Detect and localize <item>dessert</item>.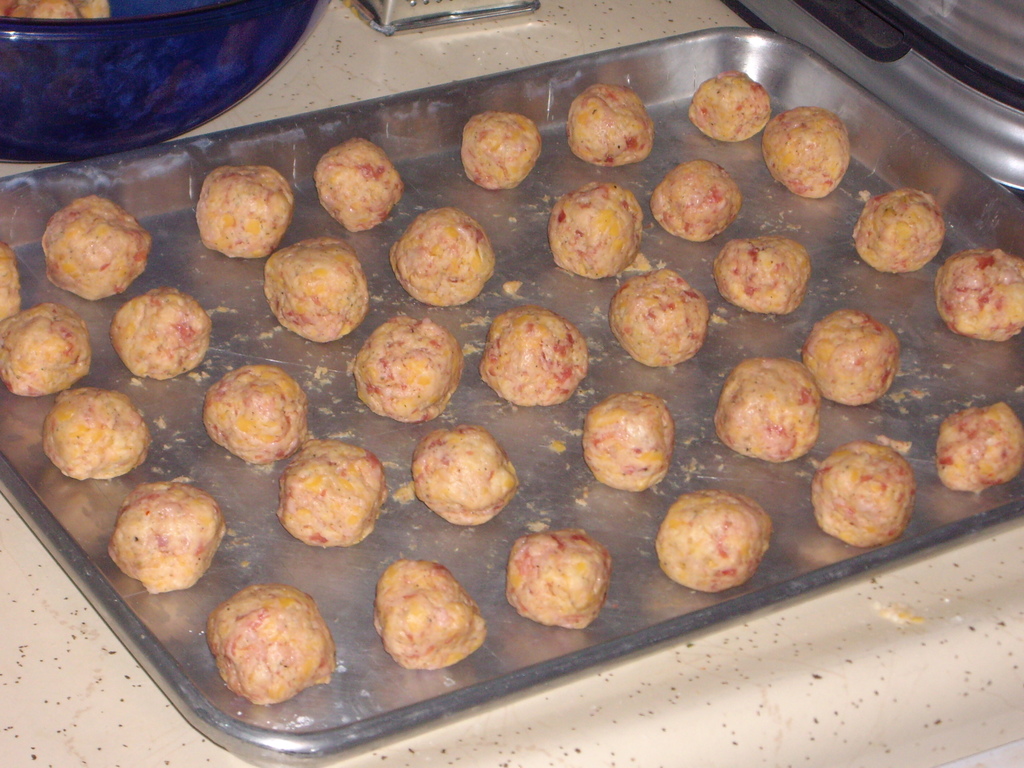
Localized at {"left": 205, "top": 365, "right": 312, "bottom": 465}.
